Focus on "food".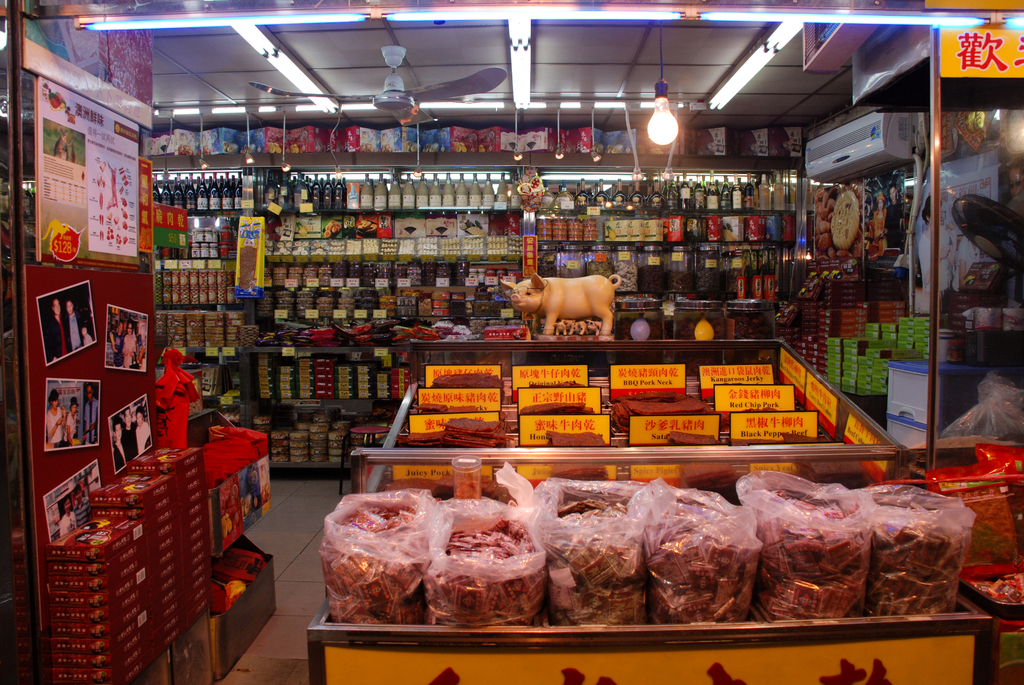
Focused at x1=410 y1=401 x2=479 y2=415.
